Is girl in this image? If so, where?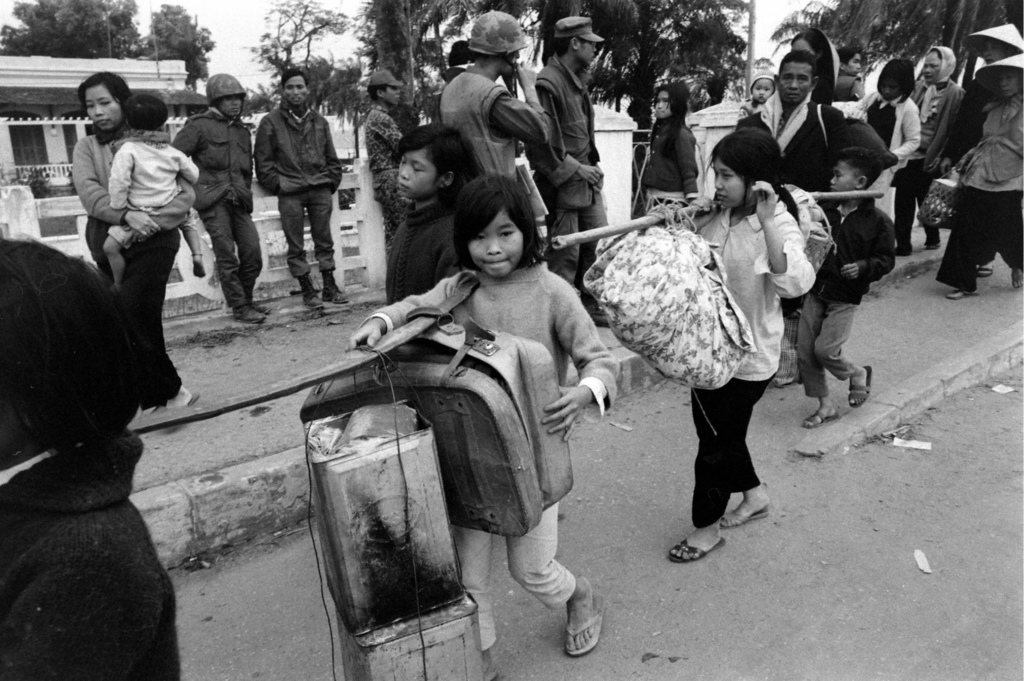
Yes, at [left=851, top=61, right=925, bottom=208].
